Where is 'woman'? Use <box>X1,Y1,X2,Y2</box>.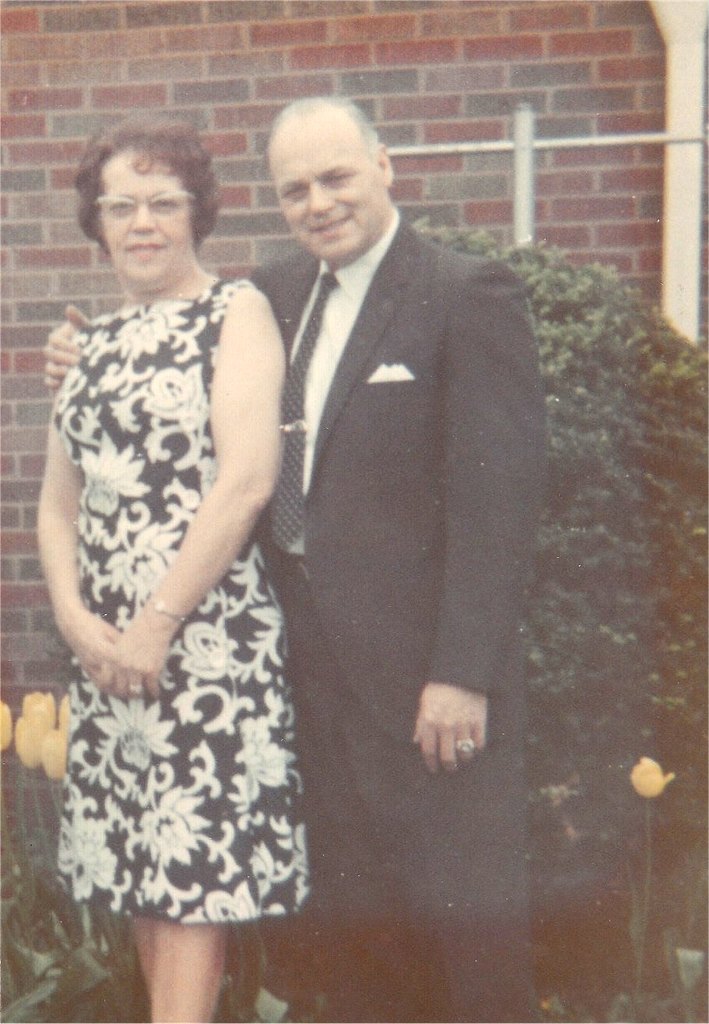
<box>40,93,321,954</box>.
